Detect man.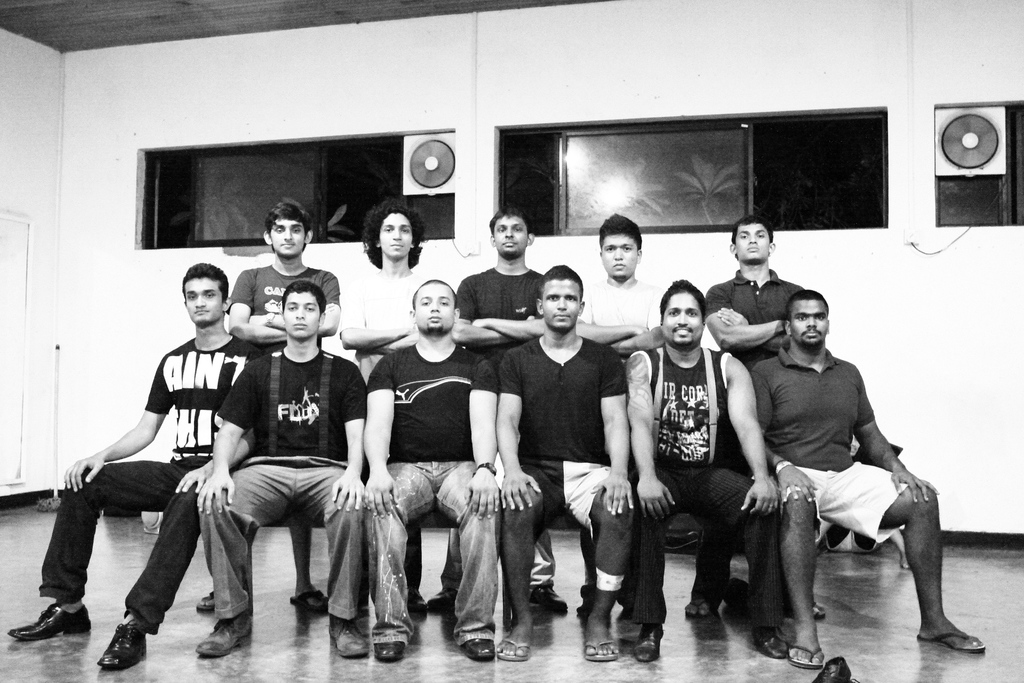
Detected at x1=741, y1=274, x2=949, y2=673.
